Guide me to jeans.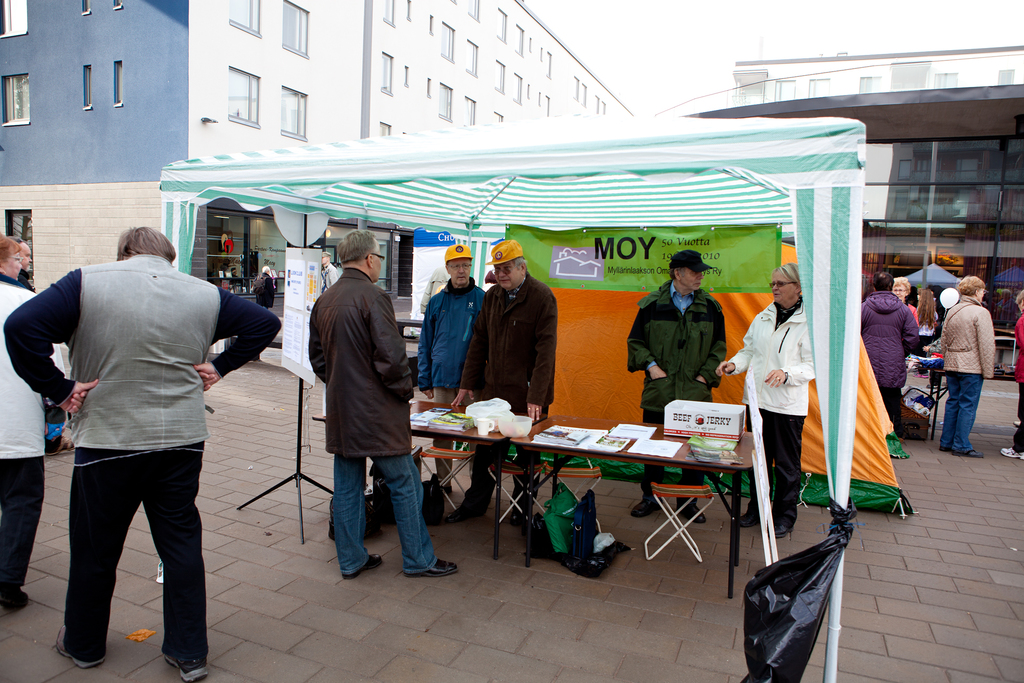
Guidance: (760,406,804,522).
